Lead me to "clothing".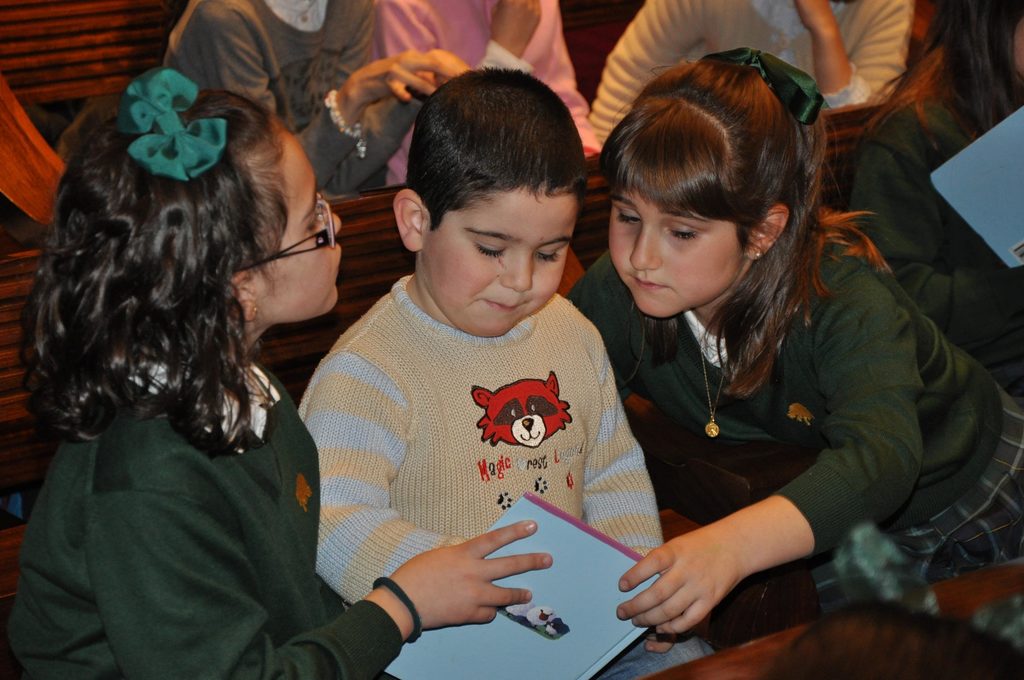
Lead to BBox(380, 0, 602, 195).
